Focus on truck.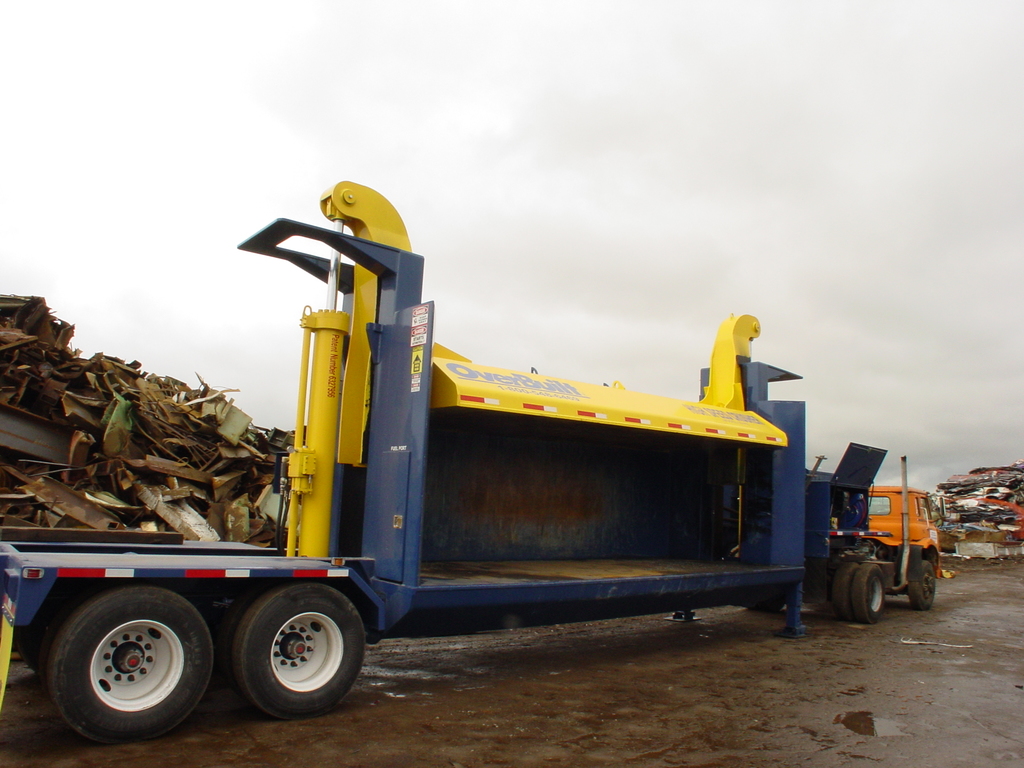
Focused at box=[741, 438, 945, 623].
